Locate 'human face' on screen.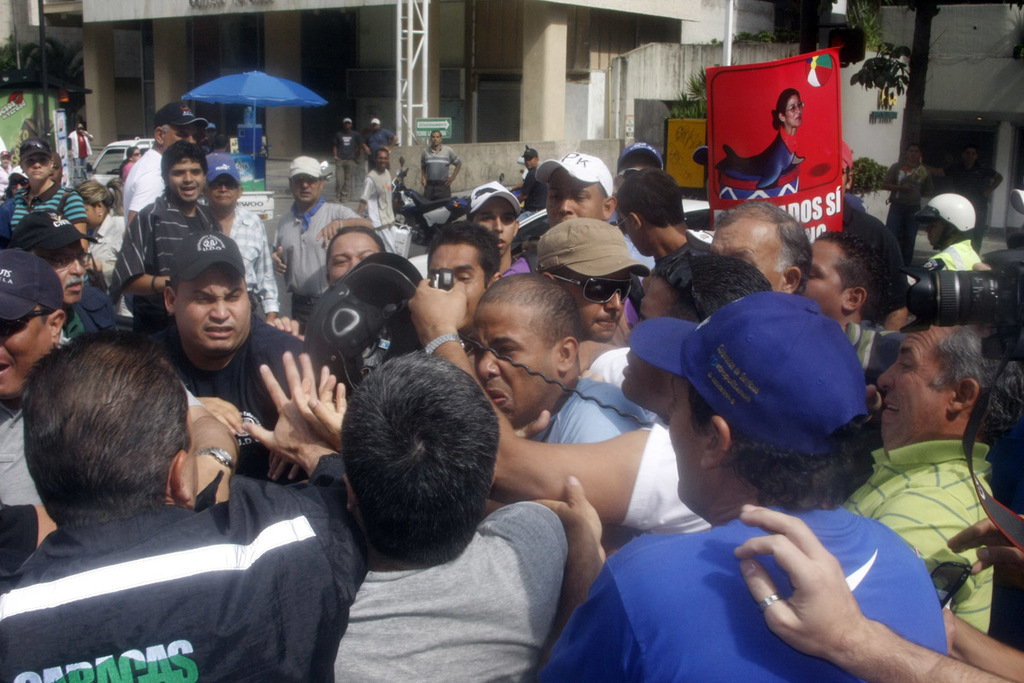
On screen at 289, 176, 318, 201.
